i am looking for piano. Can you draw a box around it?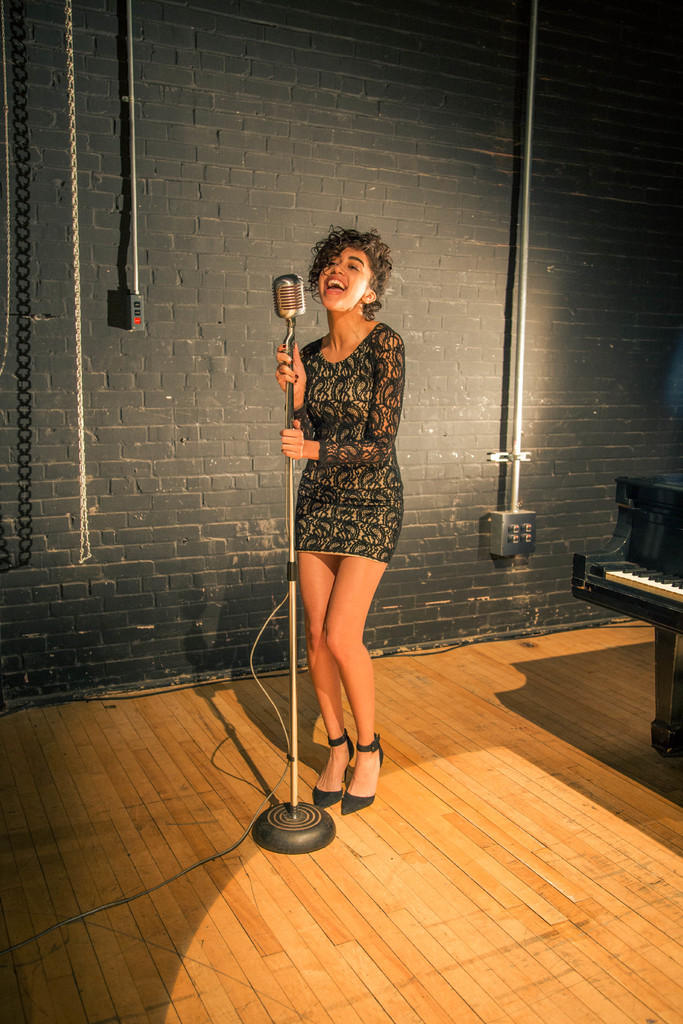
Sure, the bounding box is locate(570, 469, 682, 762).
